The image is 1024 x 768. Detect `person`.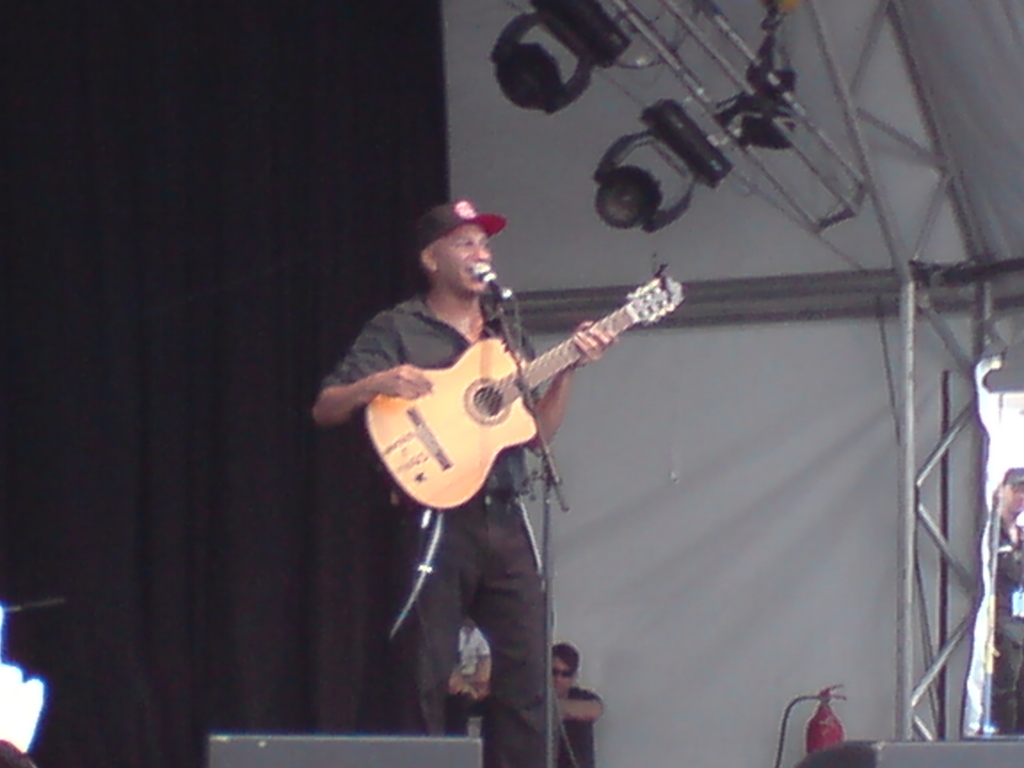
Detection: 444,620,494,735.
